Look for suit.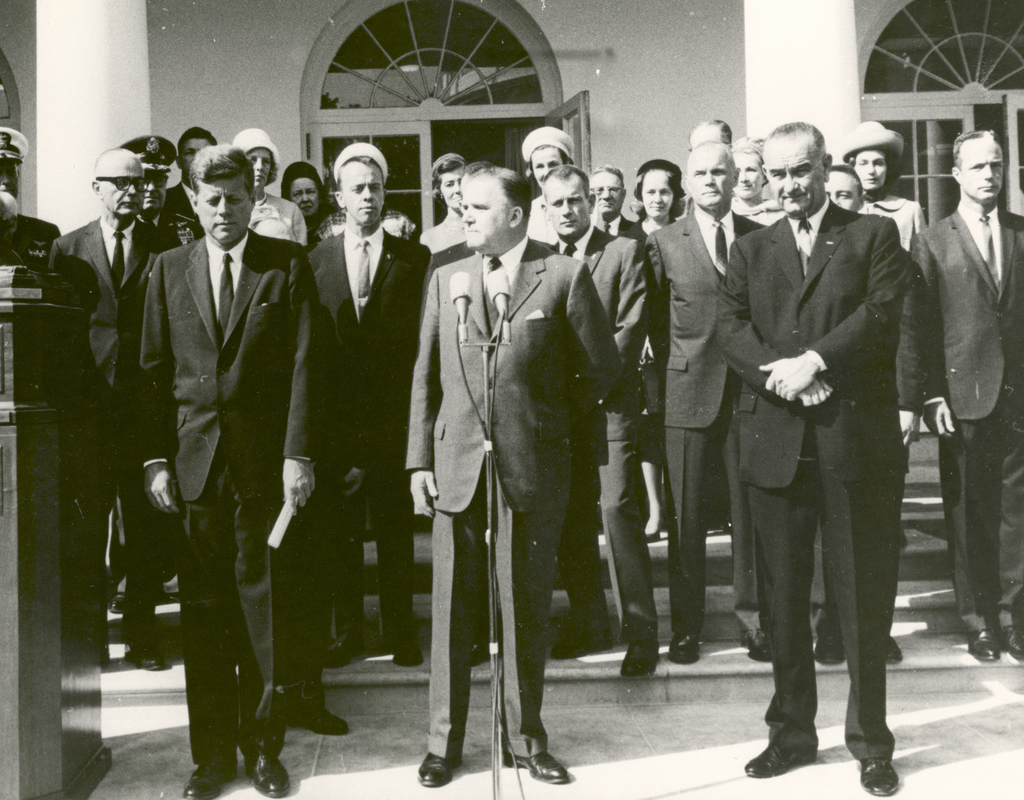
Found: 134/236/323/764.
